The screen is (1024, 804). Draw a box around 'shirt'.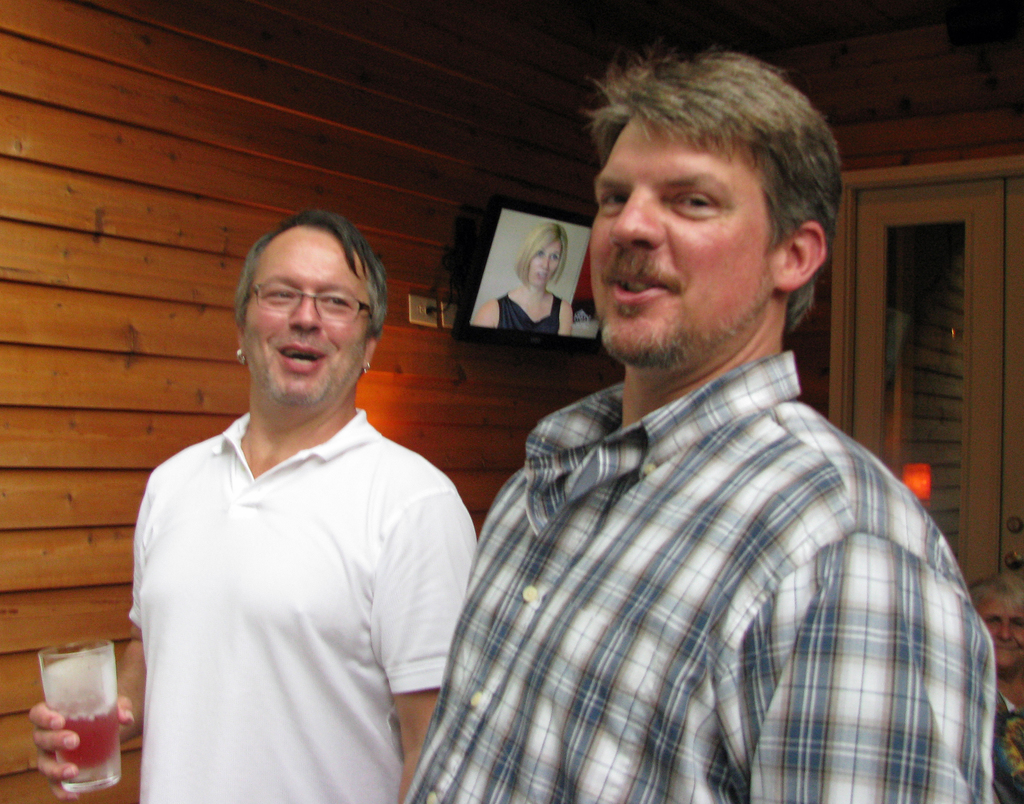
bbox=(392, 286, 1005, 788).
